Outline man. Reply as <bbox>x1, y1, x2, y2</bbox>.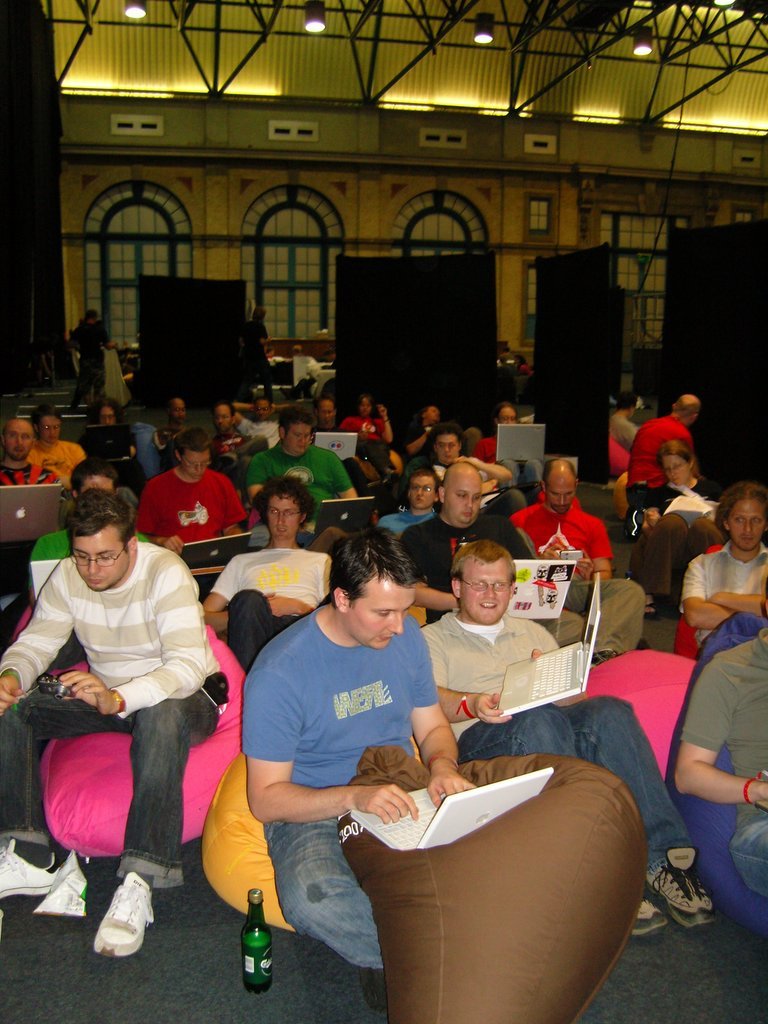
<bbox>517, 457, 619, 579</bbox>.
